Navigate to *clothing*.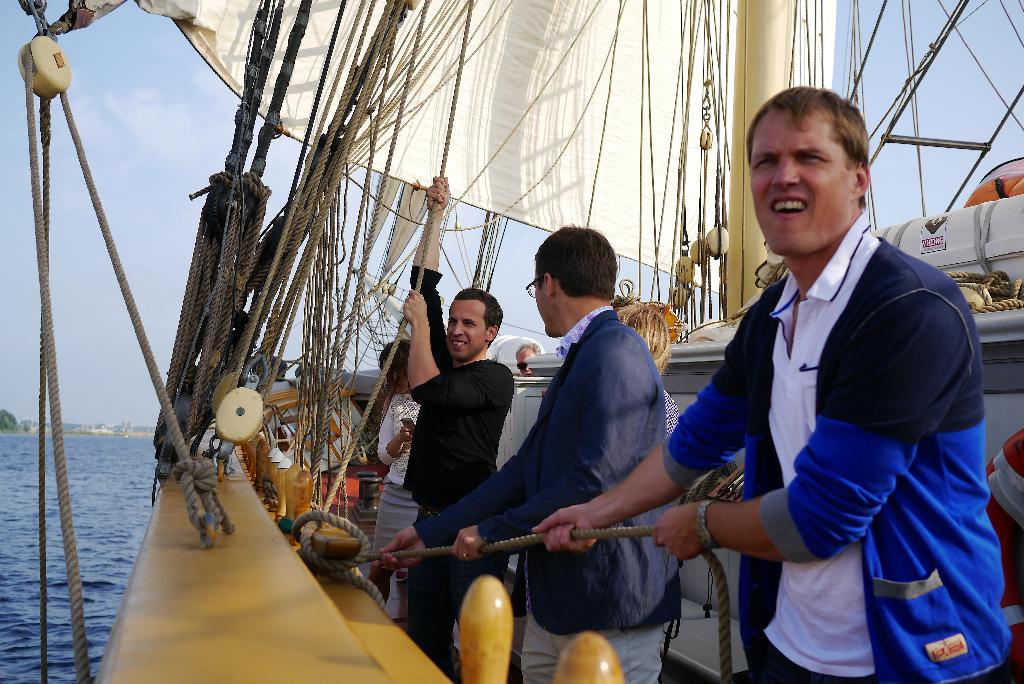
Navigation target: region(676, 167, 995, 683).
